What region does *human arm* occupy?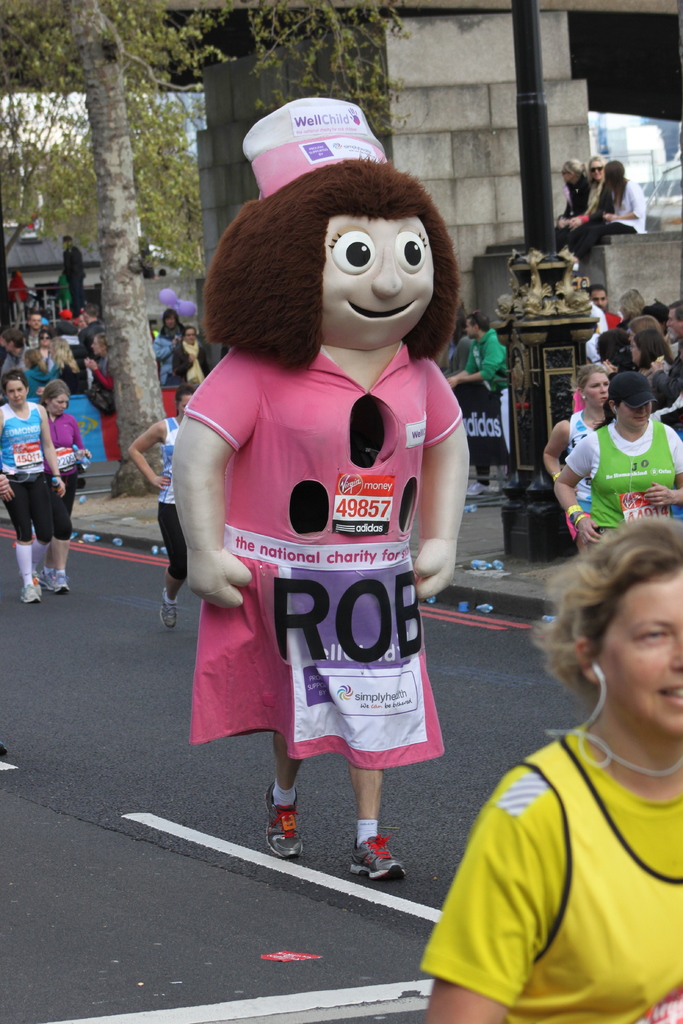
[541, 420, 568, 480].
